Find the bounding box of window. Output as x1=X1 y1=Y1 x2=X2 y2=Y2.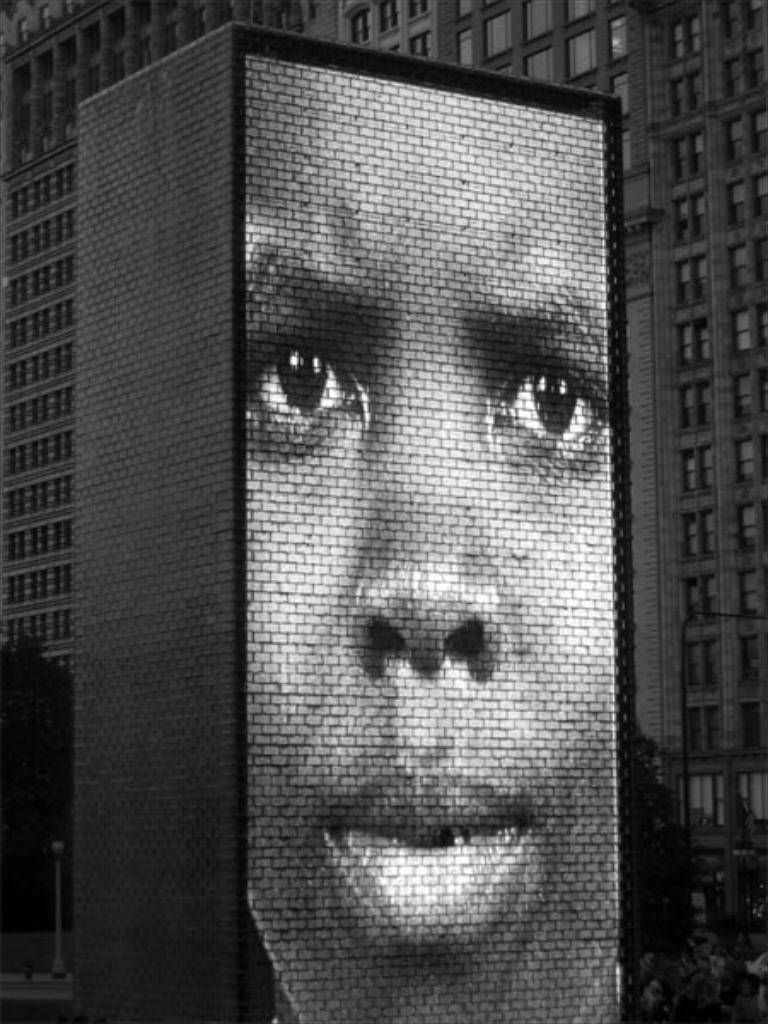
x1=340 y1=0 x2=372 y2=43.
